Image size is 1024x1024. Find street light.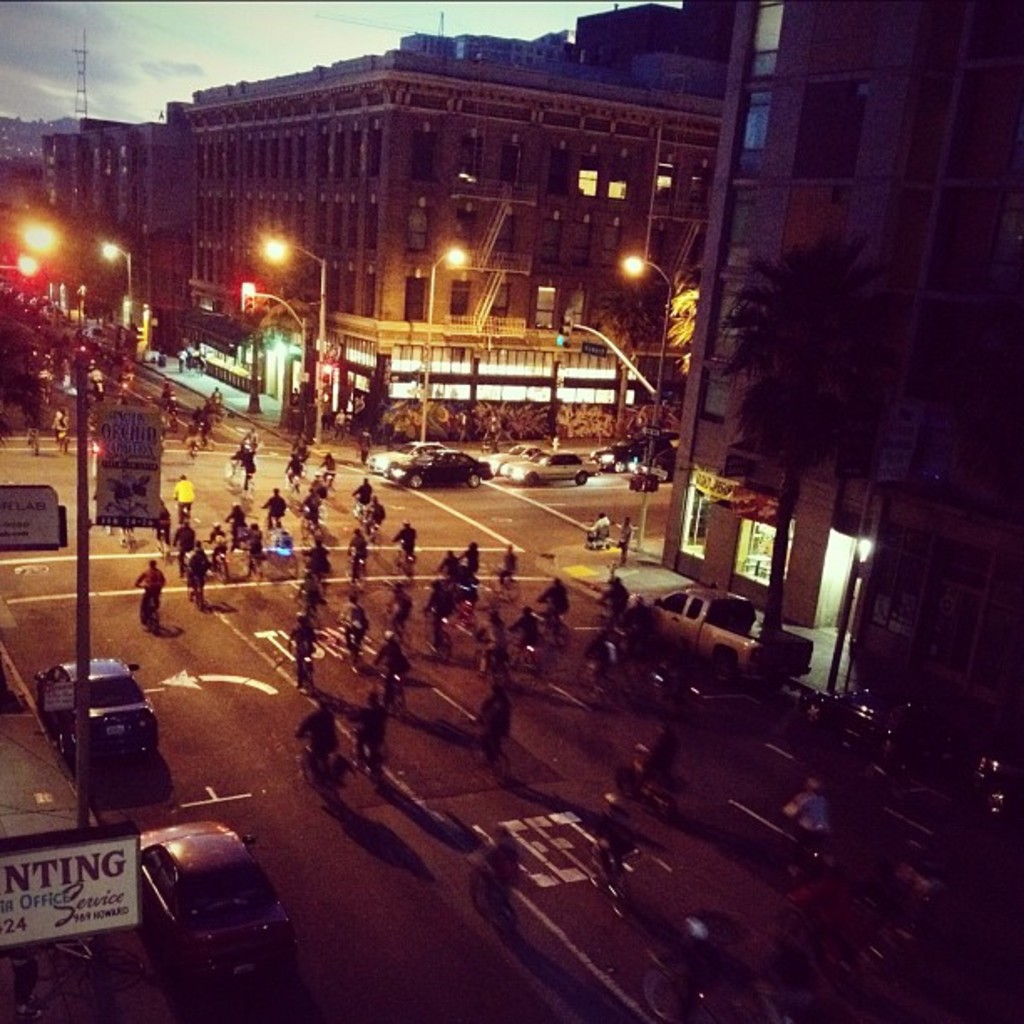
[420,234,465,447].
